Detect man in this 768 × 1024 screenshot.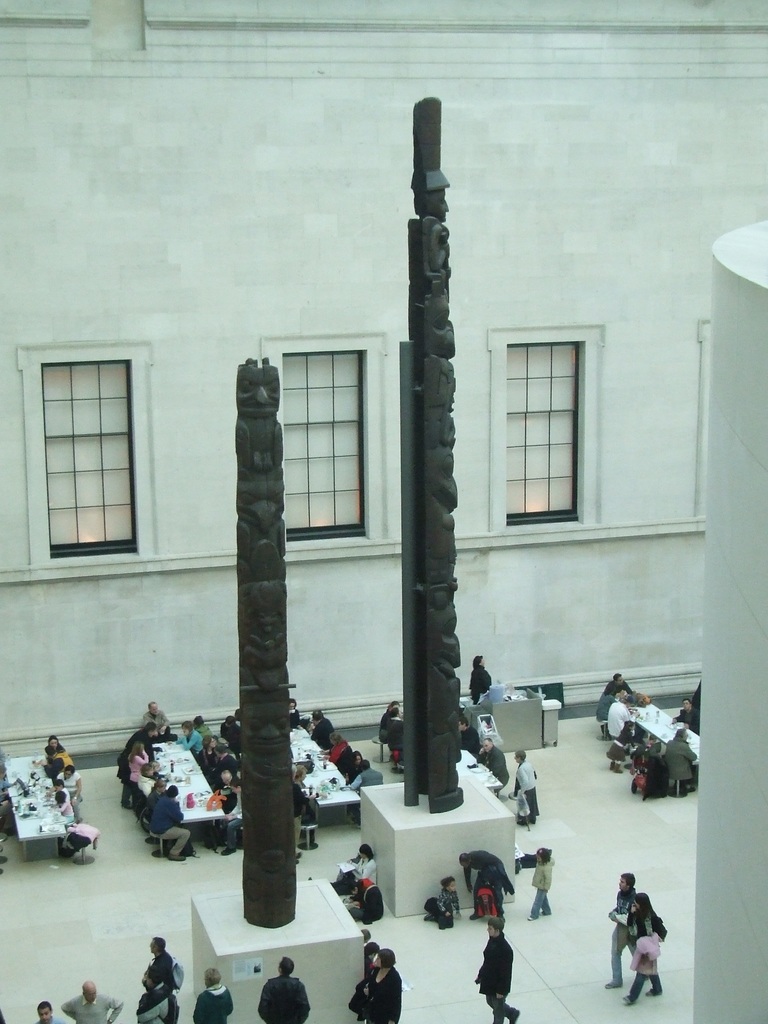
Detection: (x1=212, y1=750, x2=241, y2=781).
